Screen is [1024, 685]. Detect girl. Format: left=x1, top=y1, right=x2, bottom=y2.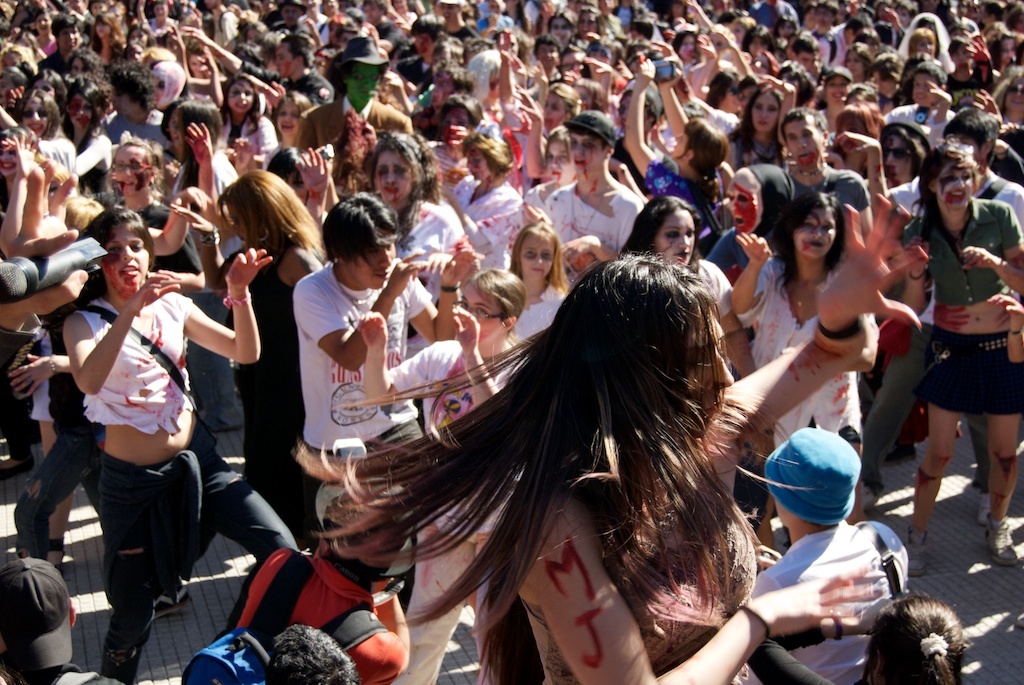
left=504, top=218, right=567, bottom=335.
